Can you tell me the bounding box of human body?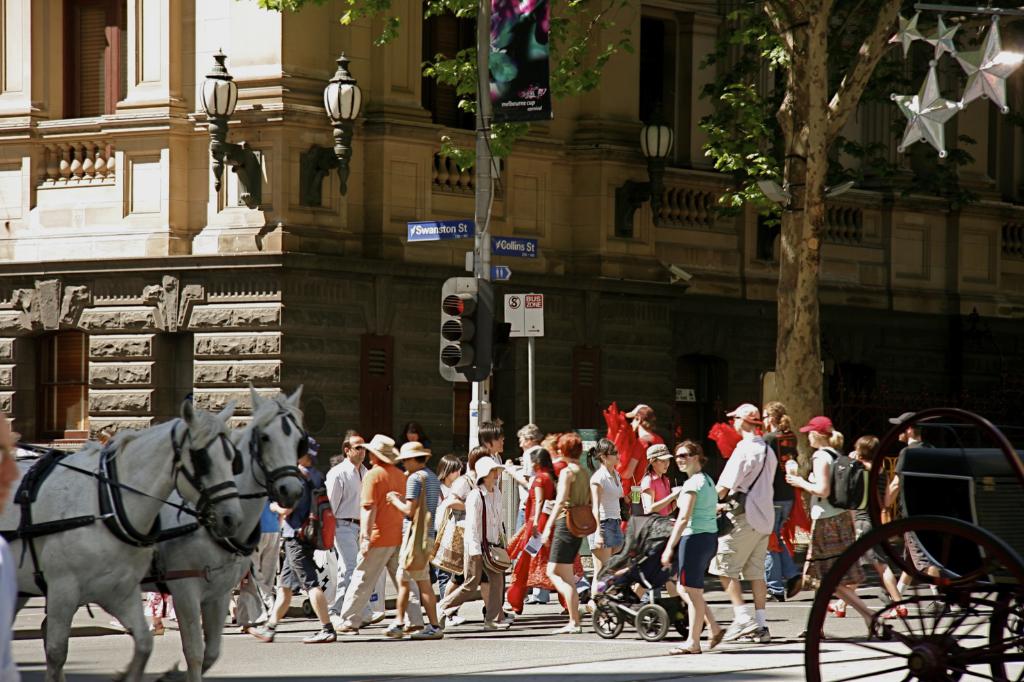
bbox=[323, 425, 379, 634].
